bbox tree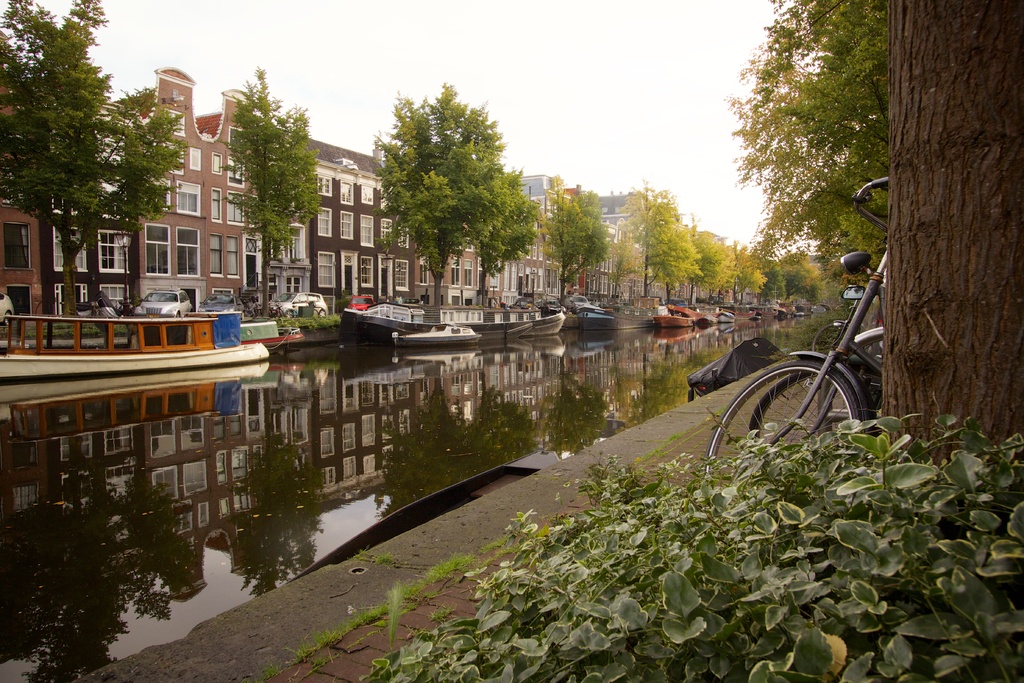
[681,220,738,308]
